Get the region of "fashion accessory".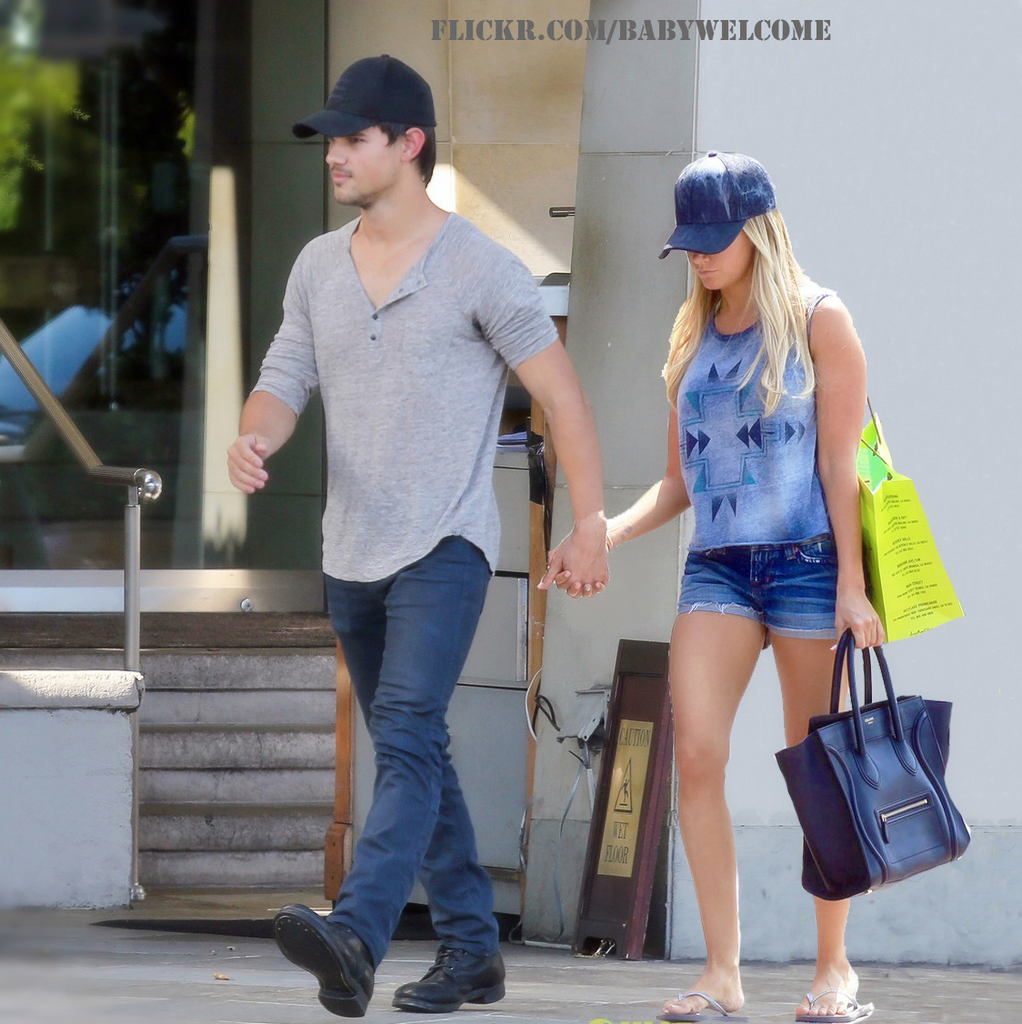
291/51/443/137.
